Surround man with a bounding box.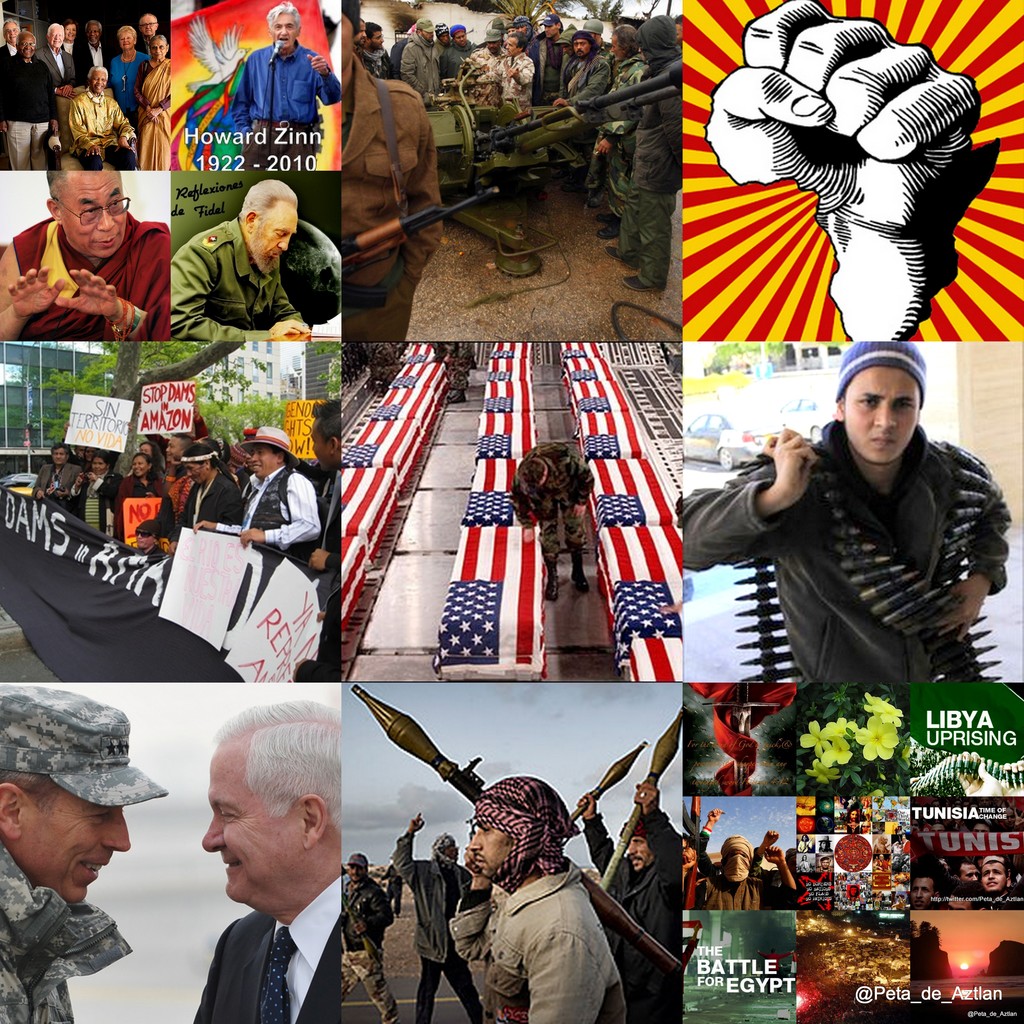
left=0, top=167, right=175, bottom=344.
